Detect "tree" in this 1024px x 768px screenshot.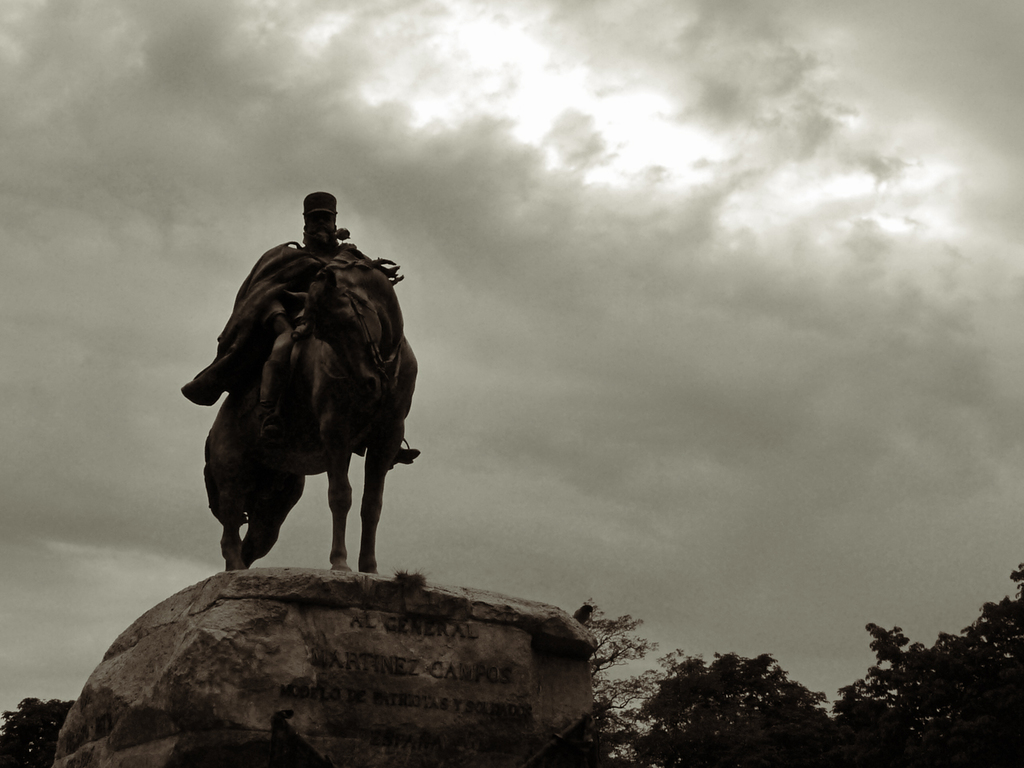
Detection: l=0, t=698, r=79, b=767.
